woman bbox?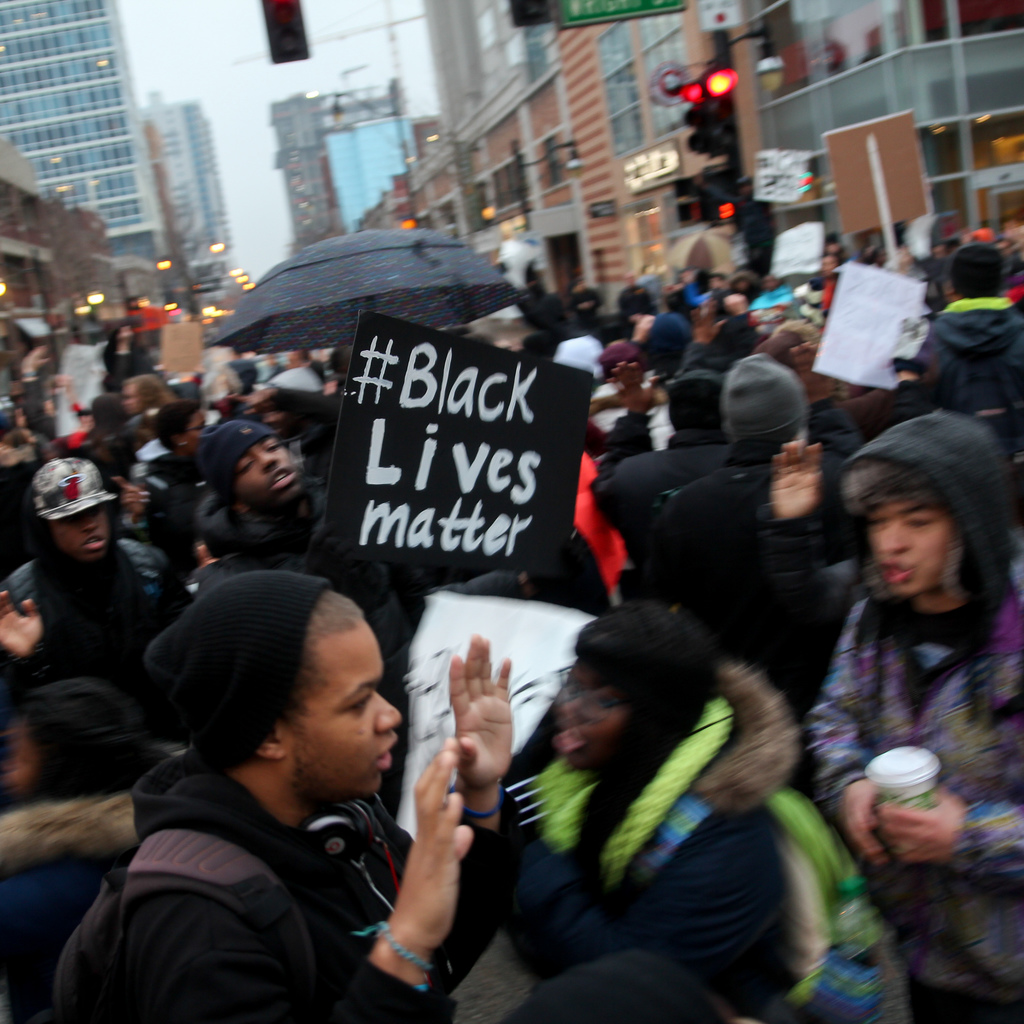
rect(125, 373, 182, 429)
